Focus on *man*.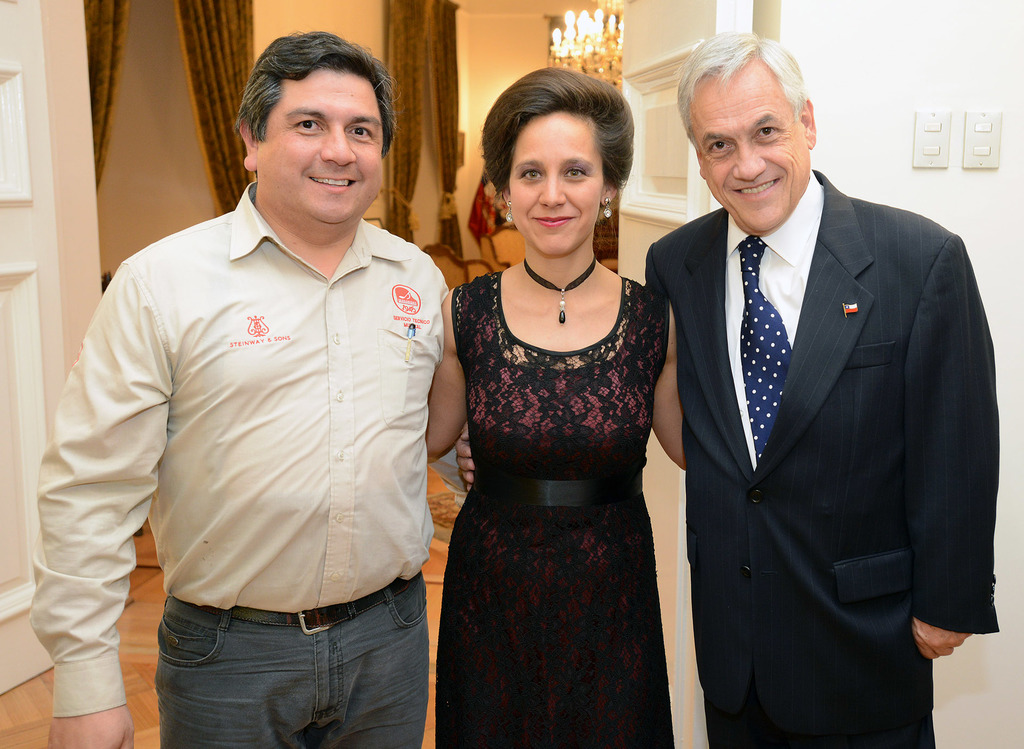
Focused at select_region(25, 29, 452, 748).
